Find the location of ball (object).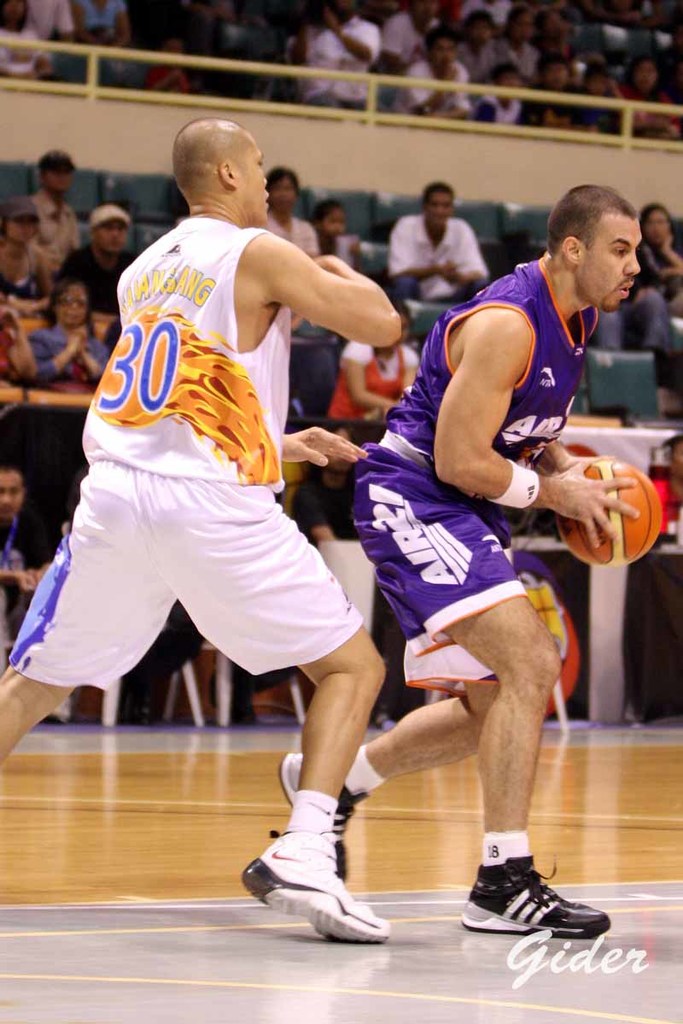
Location: (left=563, top=459, right=659, bottom=565).
